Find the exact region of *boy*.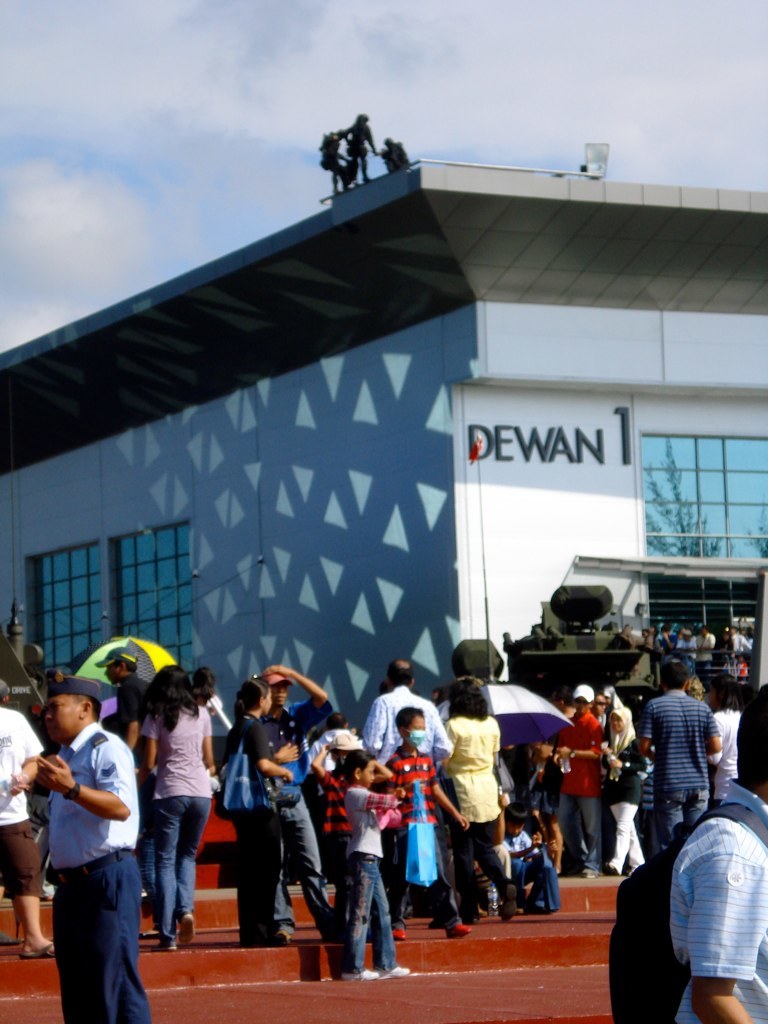
Exact region: 312 728 394 951.
